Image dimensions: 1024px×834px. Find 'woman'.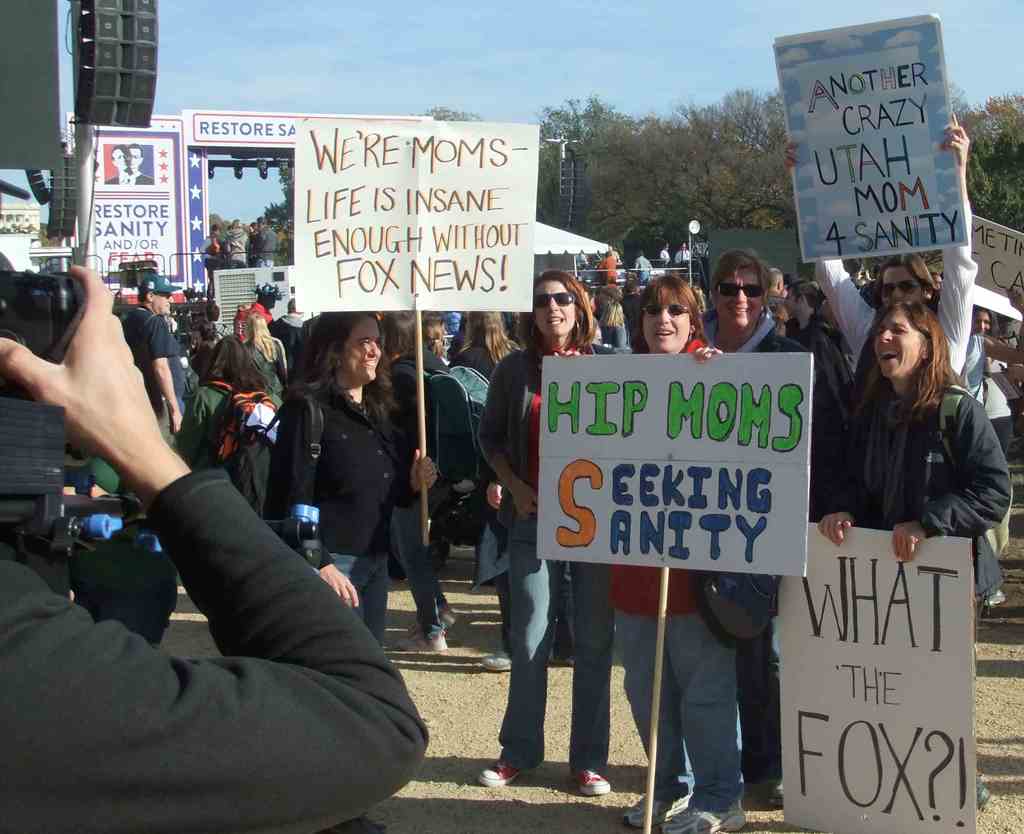
BBox(965, 295, 1011, 348).
